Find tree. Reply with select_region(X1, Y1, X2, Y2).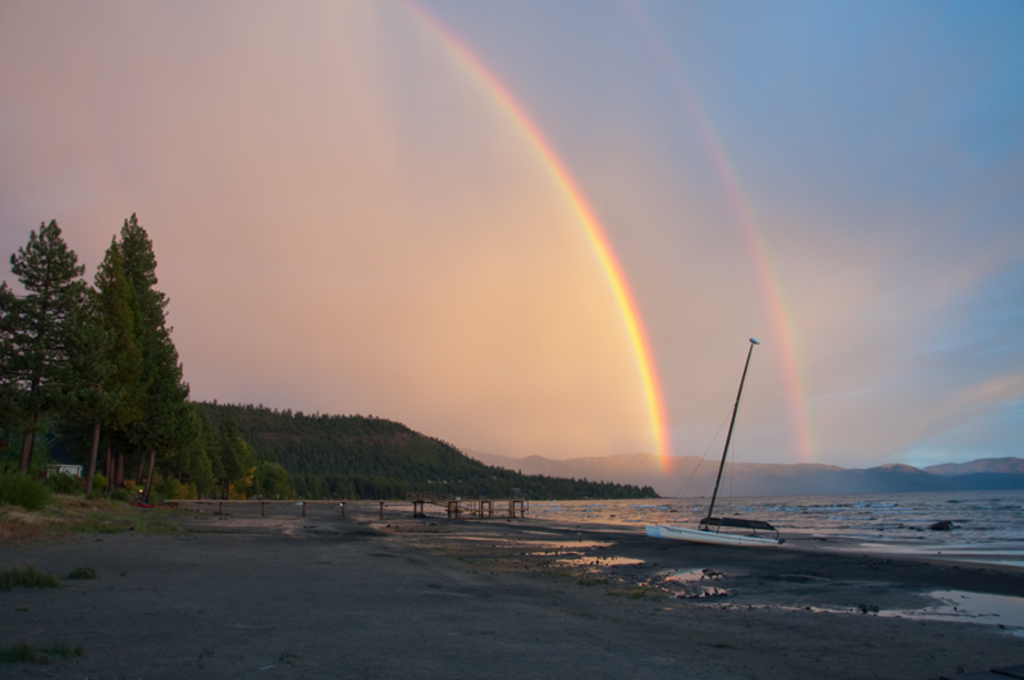
select_region(206, 421, 251, 499).
